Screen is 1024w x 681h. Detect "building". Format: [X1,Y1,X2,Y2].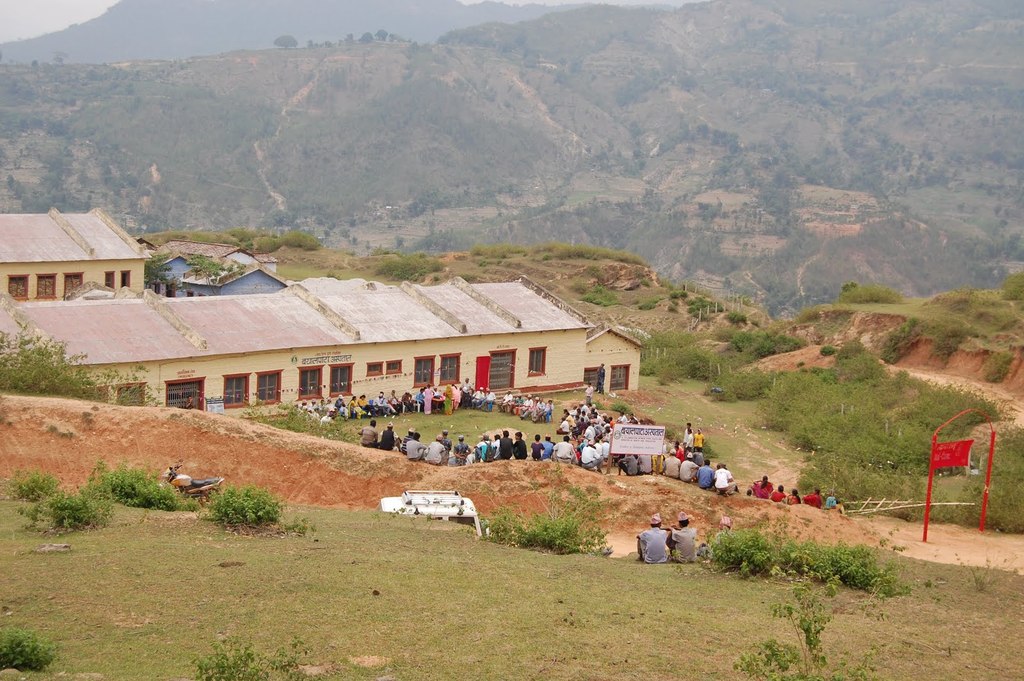
[159,241,257,272].
